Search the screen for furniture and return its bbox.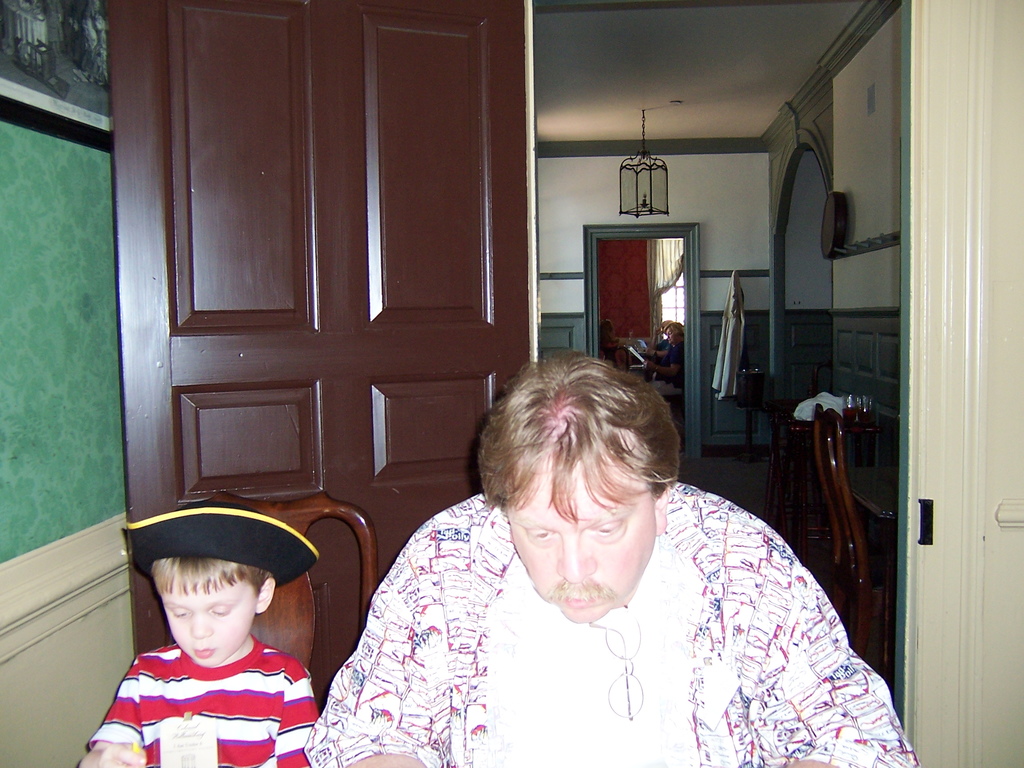
Found: crop(799, 408, 898, 550).
